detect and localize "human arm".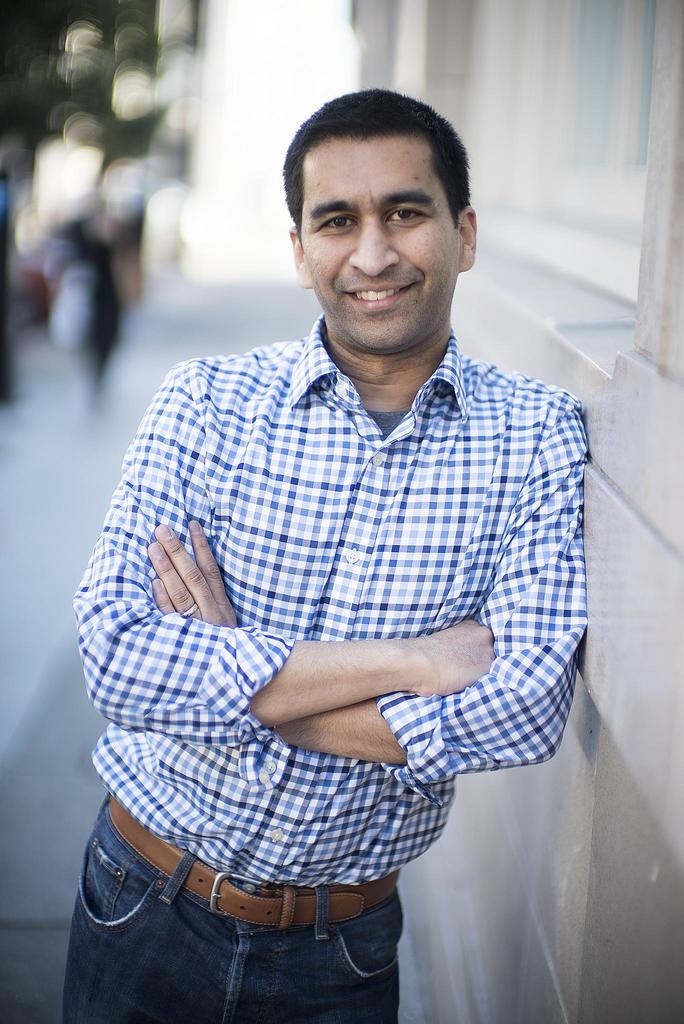
Localized at pyautogui.locateOnScreen(250, 618, 496, 722).
